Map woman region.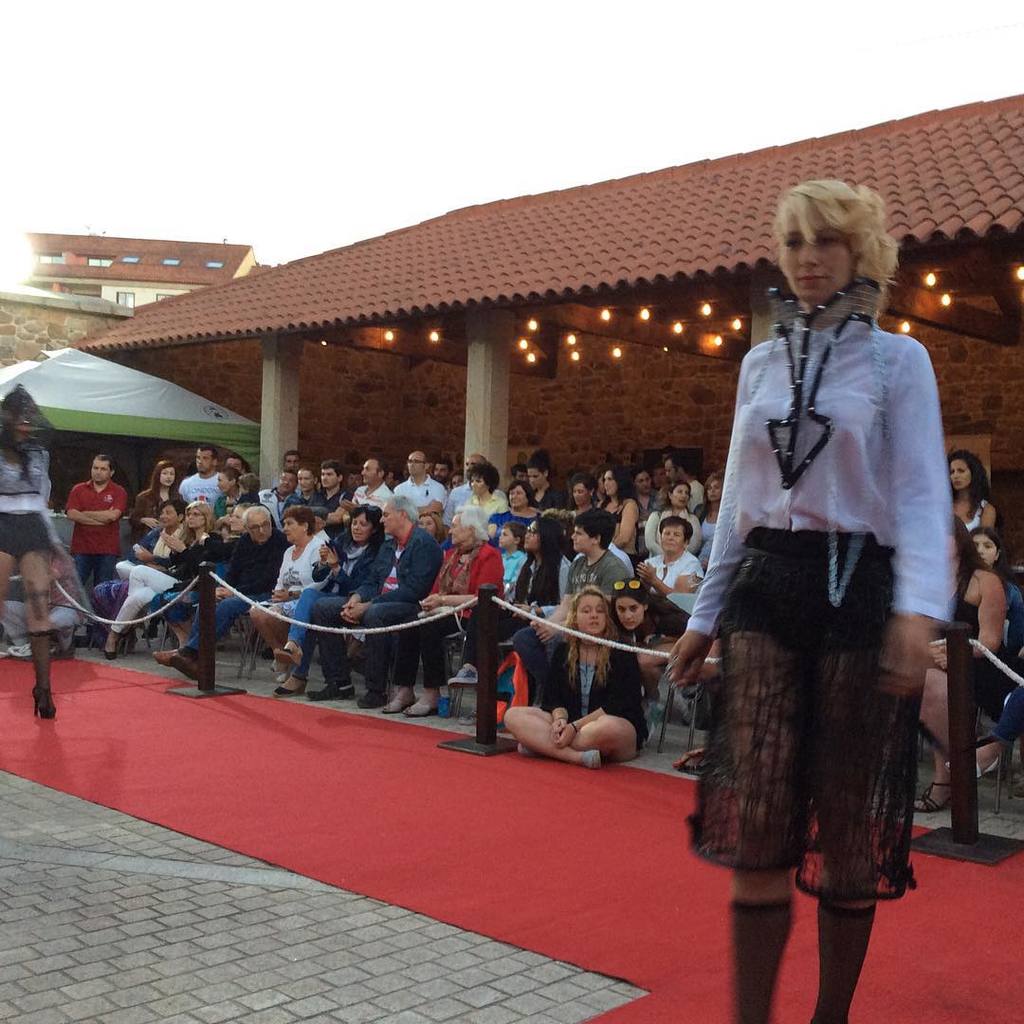
Mapped to detection(0, 378, 76, 723).
